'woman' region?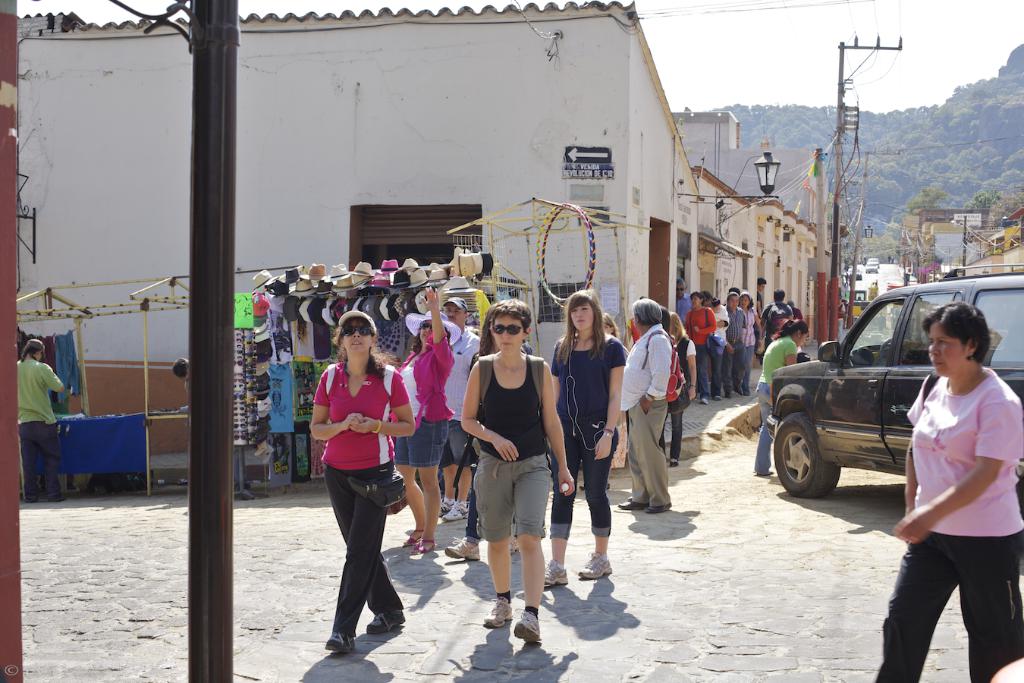
[872,297,1023,682]
